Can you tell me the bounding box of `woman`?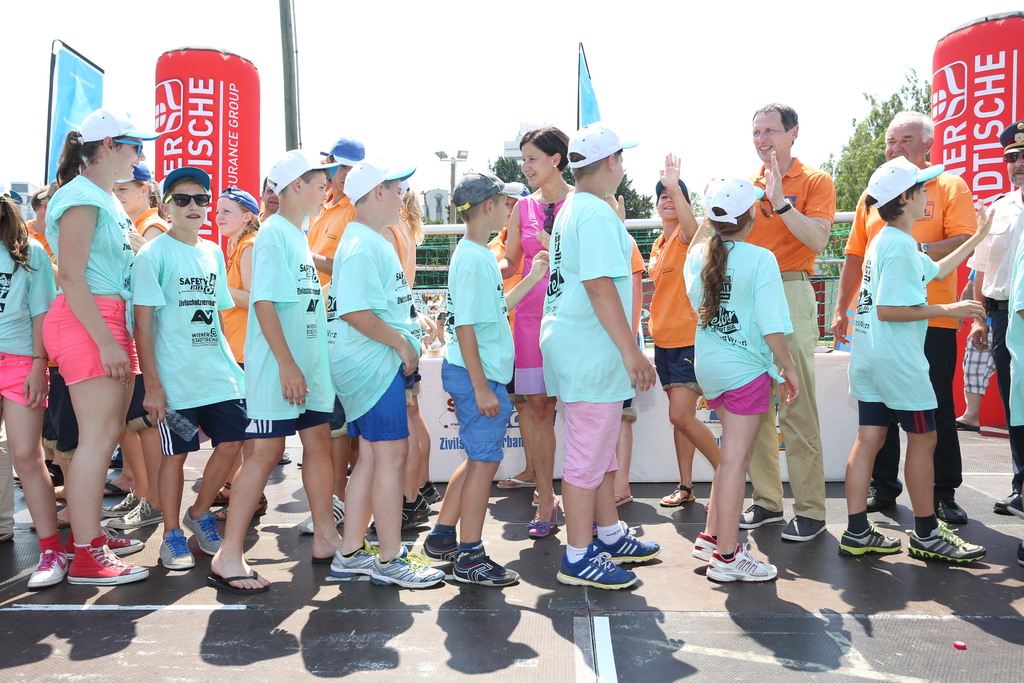
BBox(22, 111, 152, 590).
